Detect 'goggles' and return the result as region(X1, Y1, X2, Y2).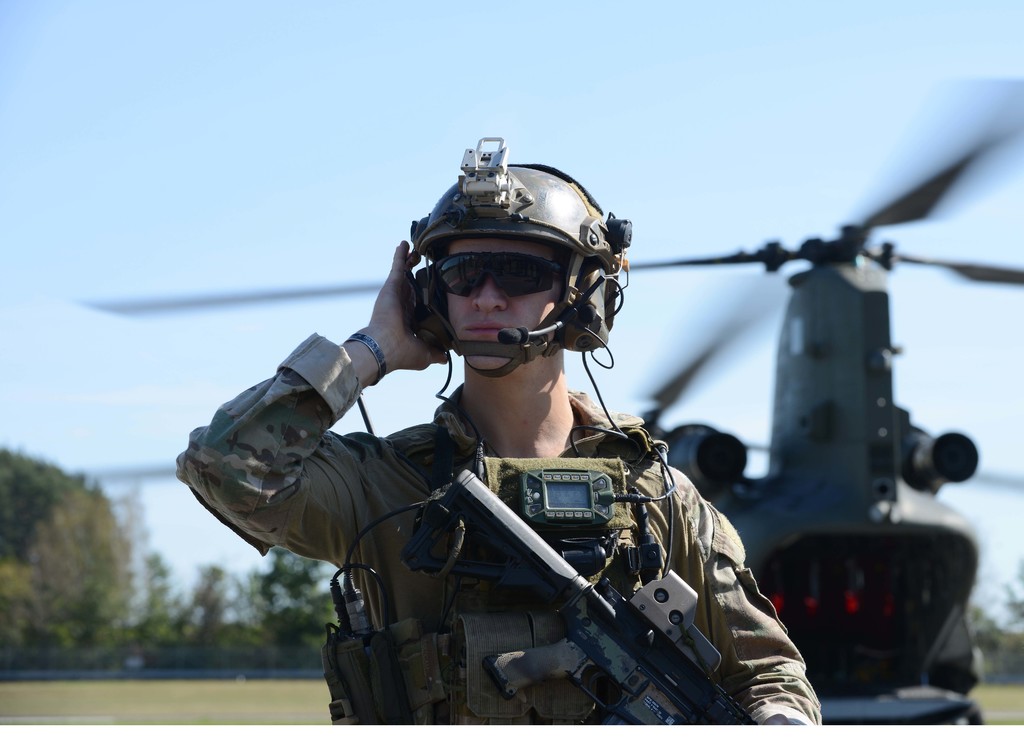
region(425, 249, 572, 293).
